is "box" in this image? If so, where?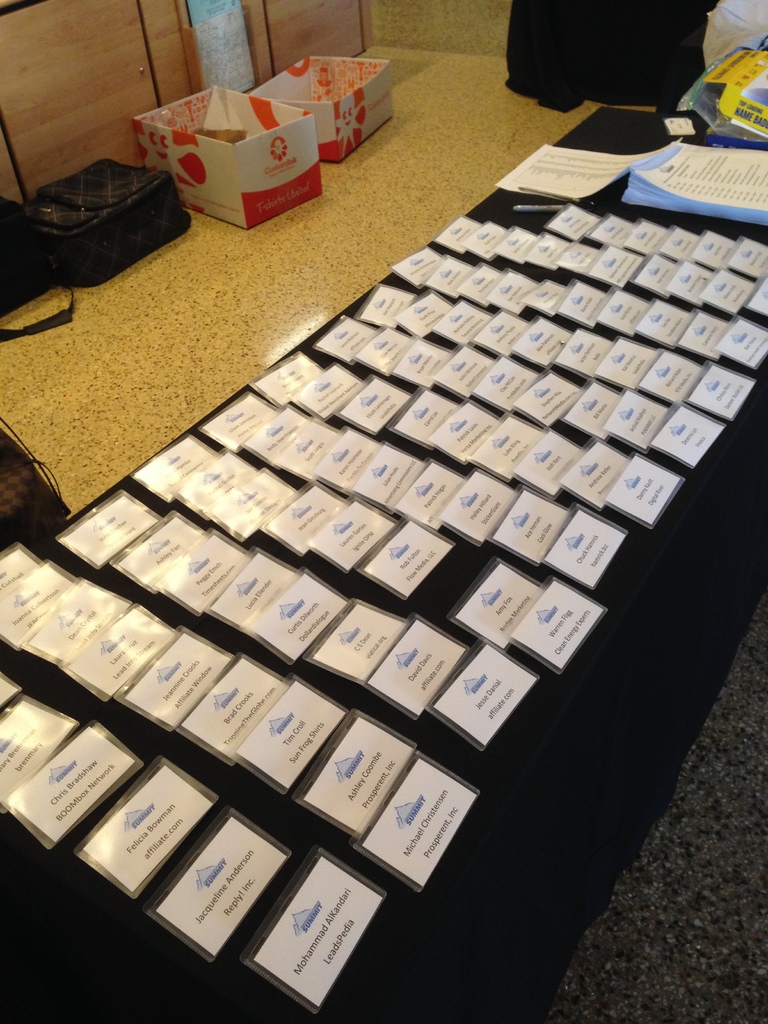
Yes, at crop(241, 54, 387, 164).
